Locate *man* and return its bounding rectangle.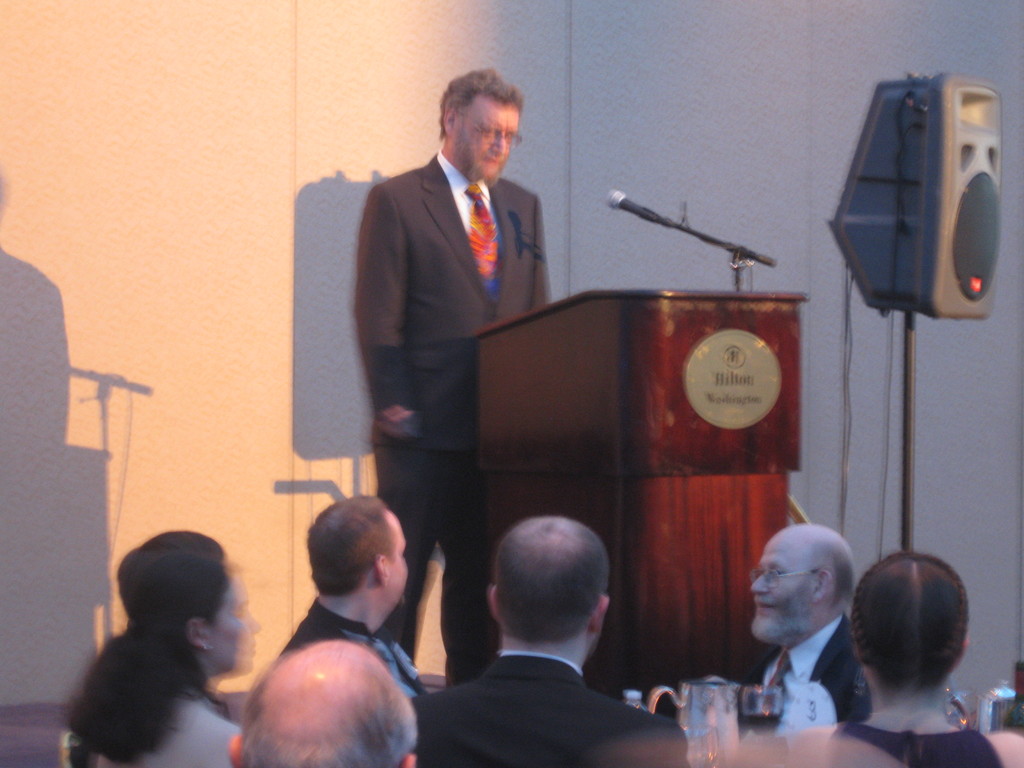
(x1=277, y1=492, x2=420, y2=700).
